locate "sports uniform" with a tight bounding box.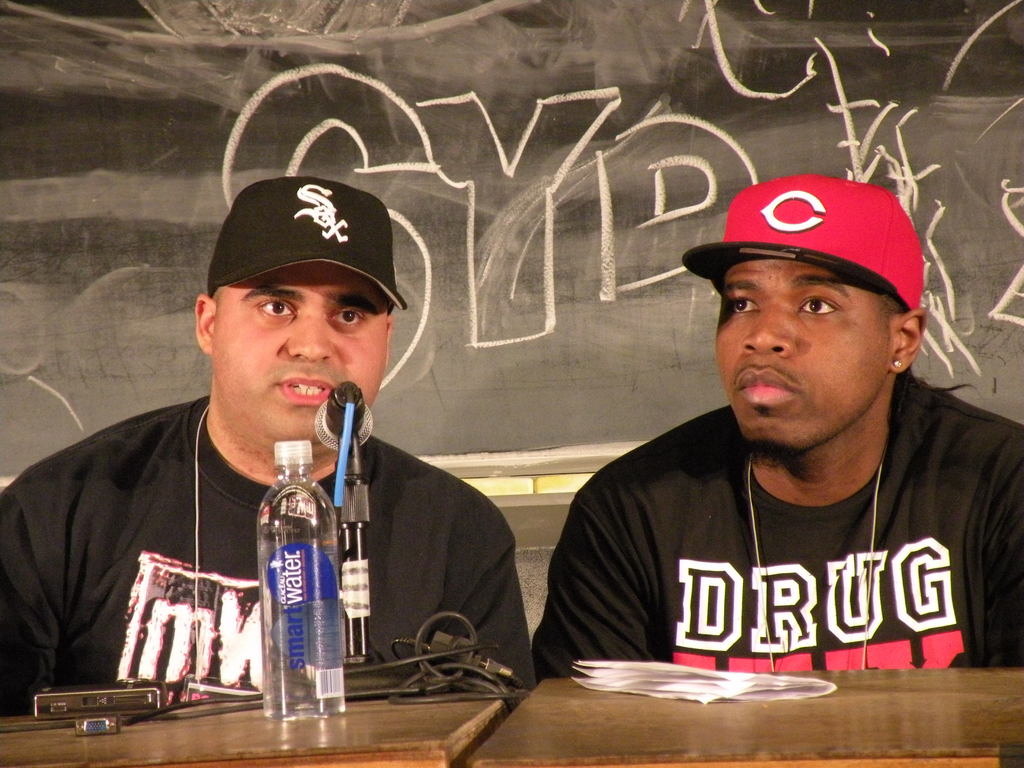
x1=531, y1=179, x2=1023, y2=692.
